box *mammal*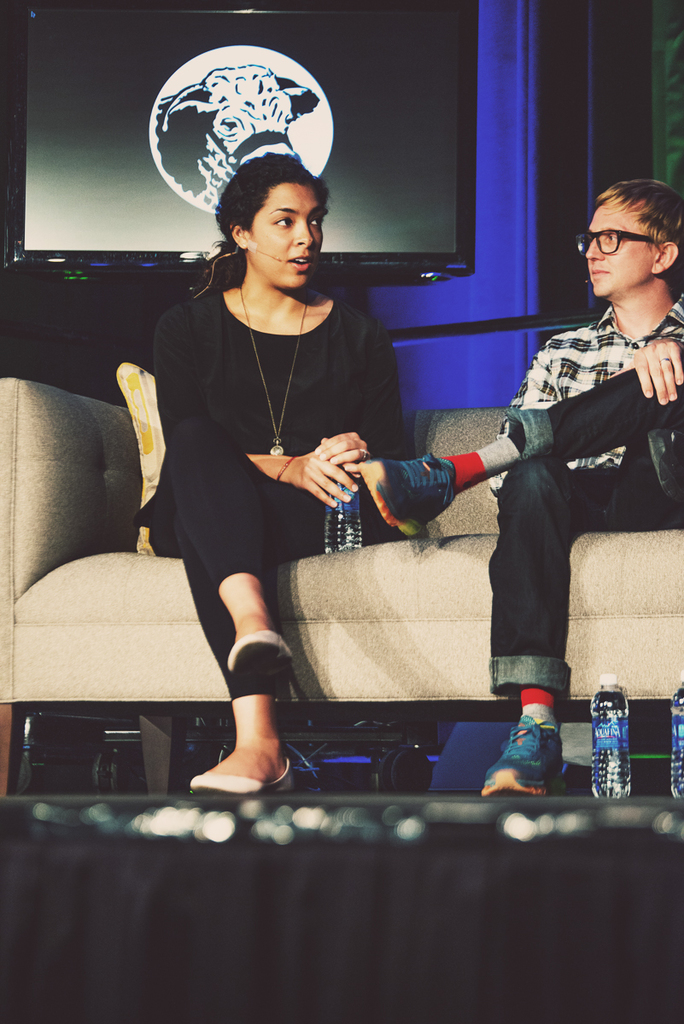
<bbox>360, 173, 683, 794</bbox>
